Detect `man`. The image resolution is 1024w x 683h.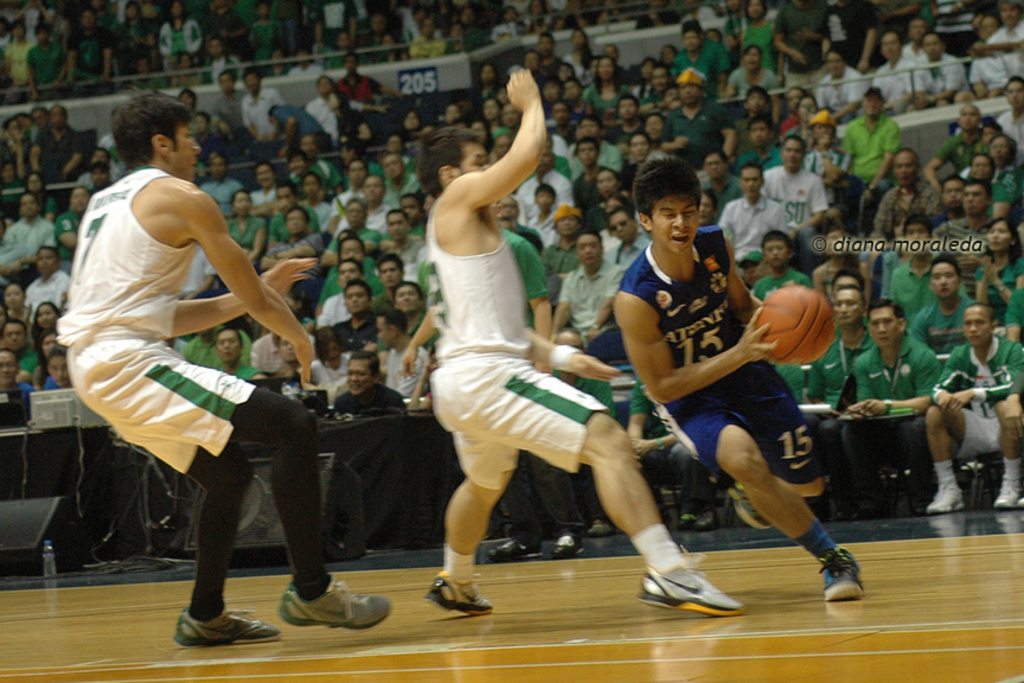
955/171/987/234.
